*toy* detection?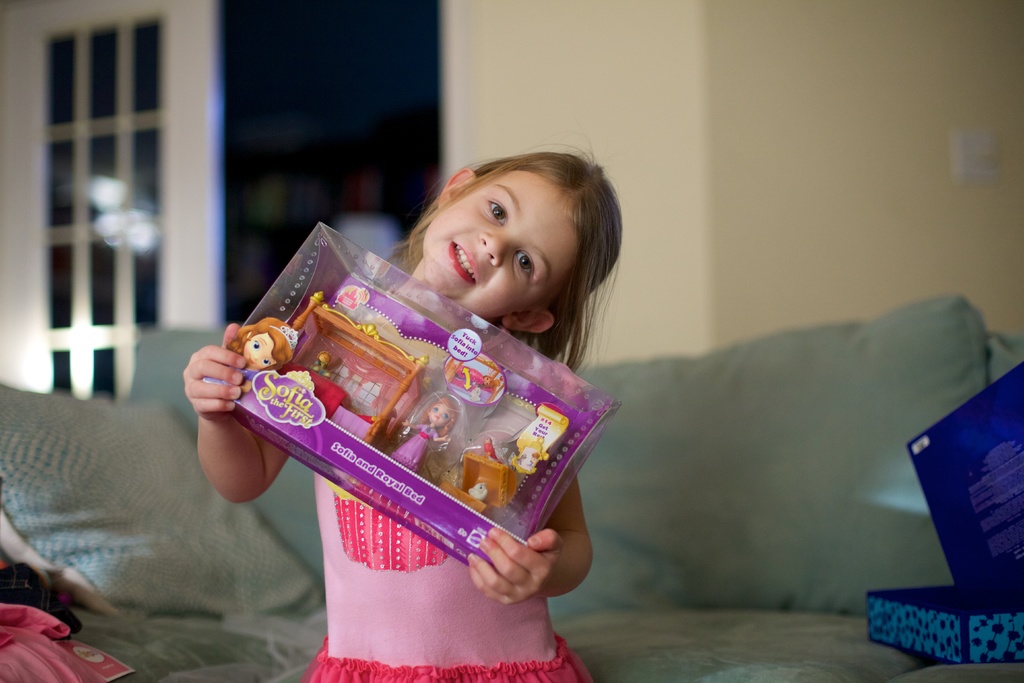
rect(262, 290, 436, 452)
